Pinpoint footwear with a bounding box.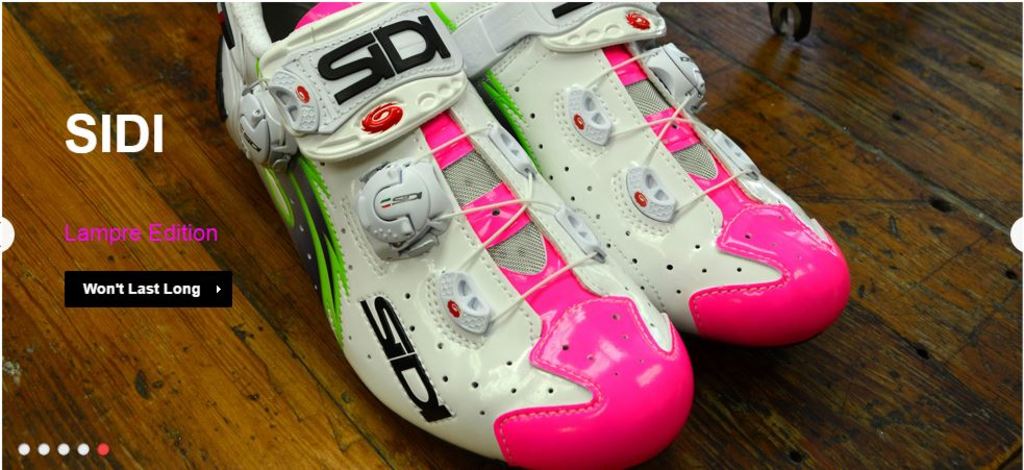
rect(423, 0, 852, 346).
